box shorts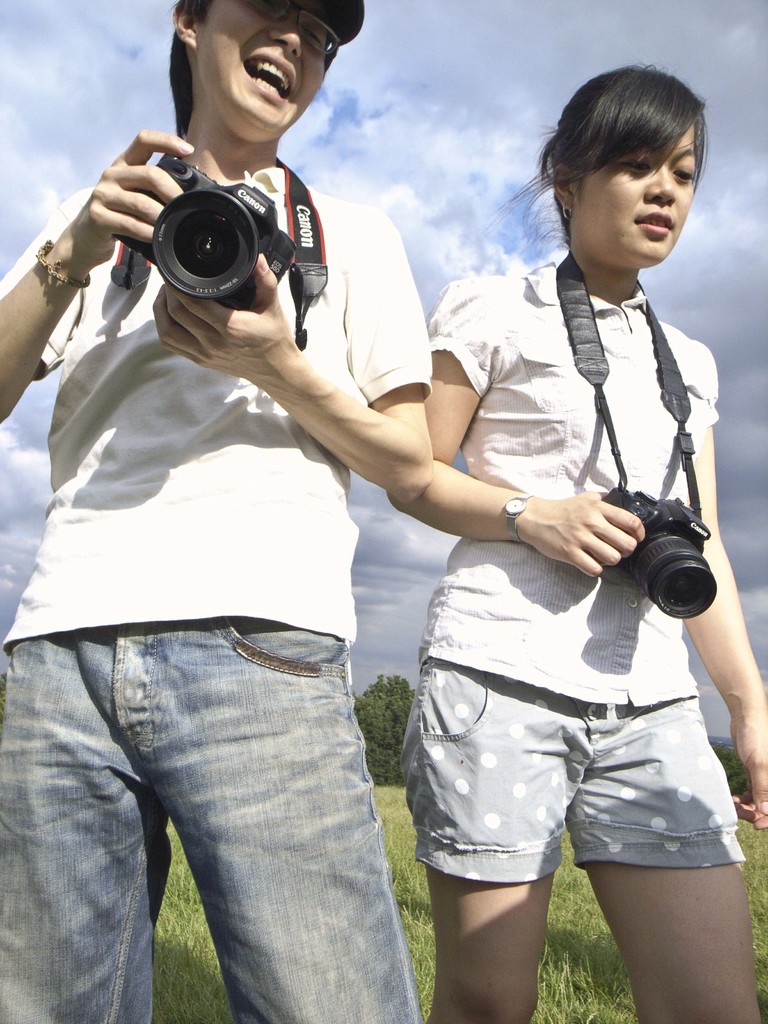
(left=397, top=664, right=753, bottom=896)
